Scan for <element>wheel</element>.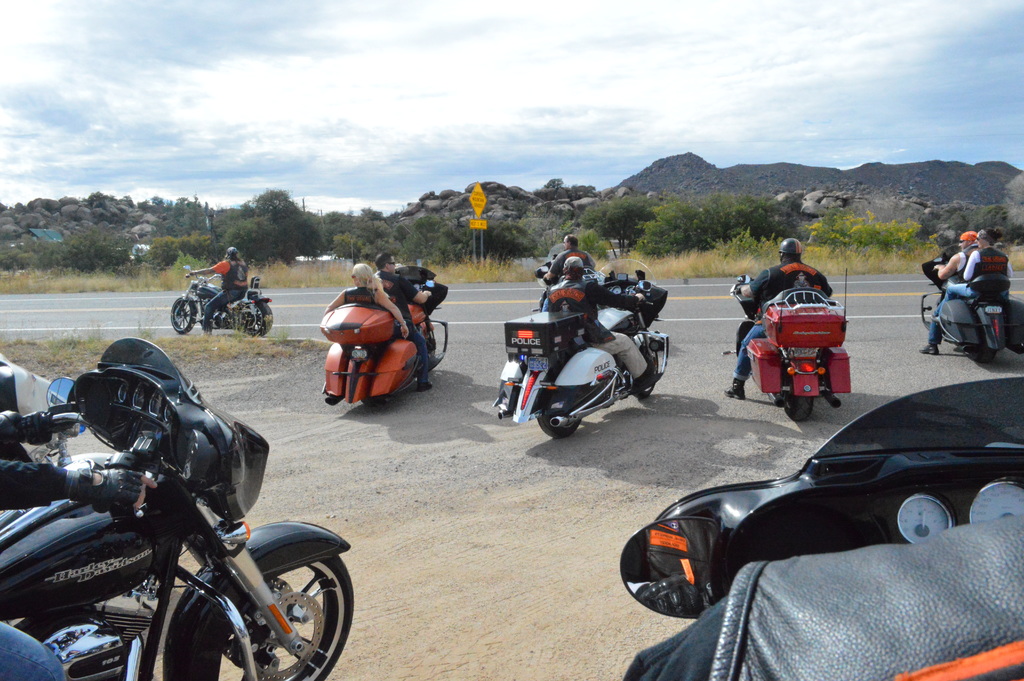
Scan result: [364, 397, 386, 408].
